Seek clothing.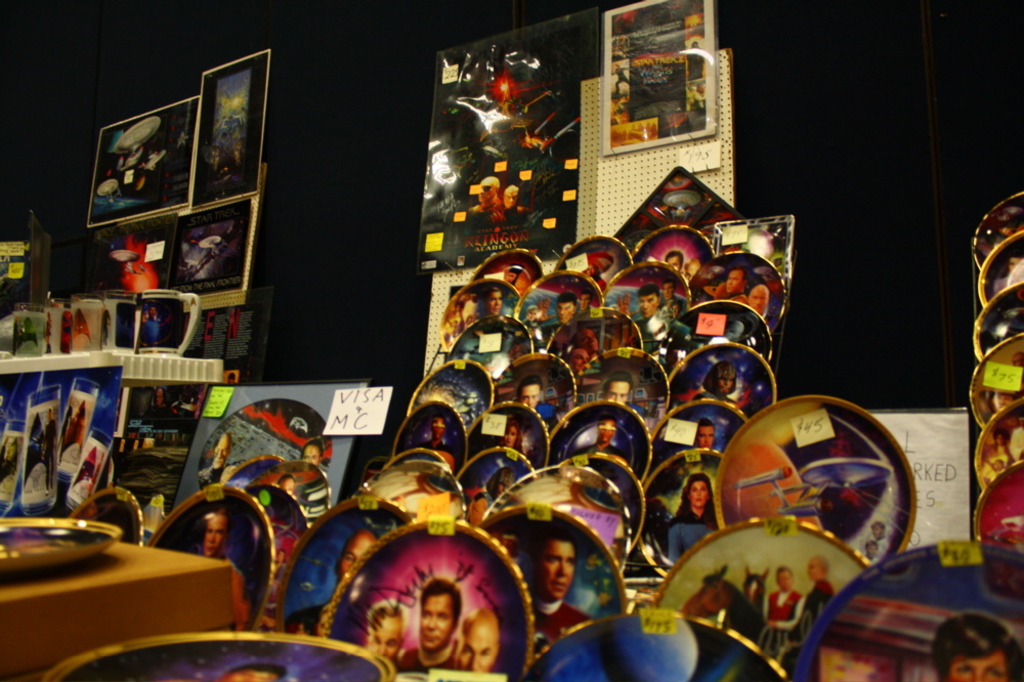
region(534, 598, 581, 652).
